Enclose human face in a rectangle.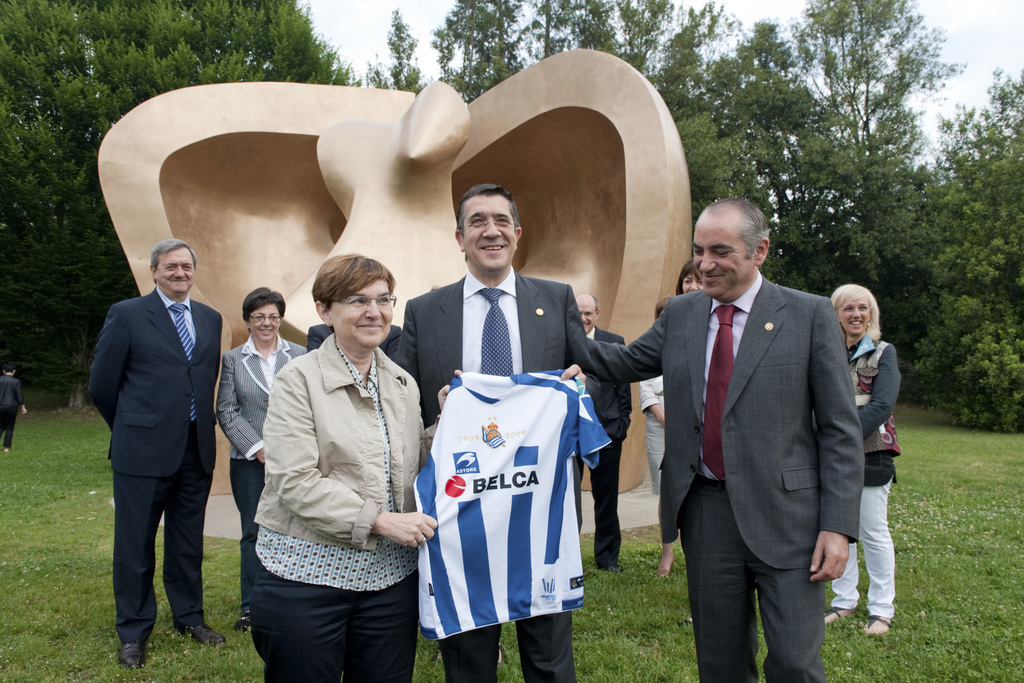
rect(694, 213, 753, 293).
